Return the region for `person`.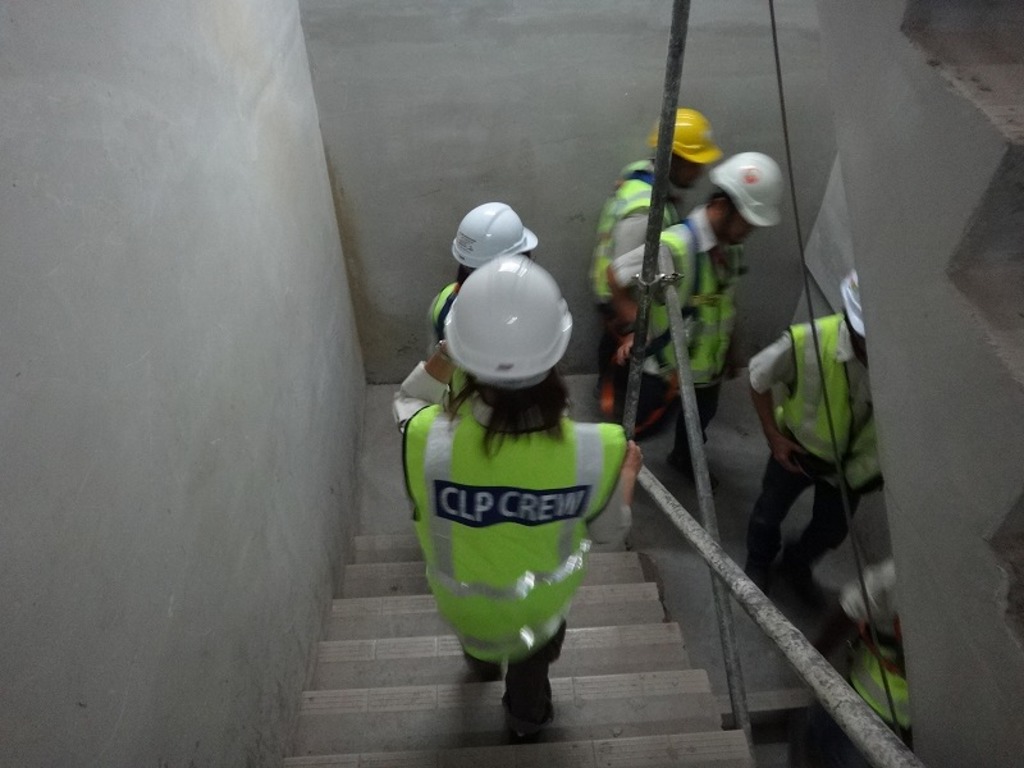
crop(594, 110, 716, 390).
